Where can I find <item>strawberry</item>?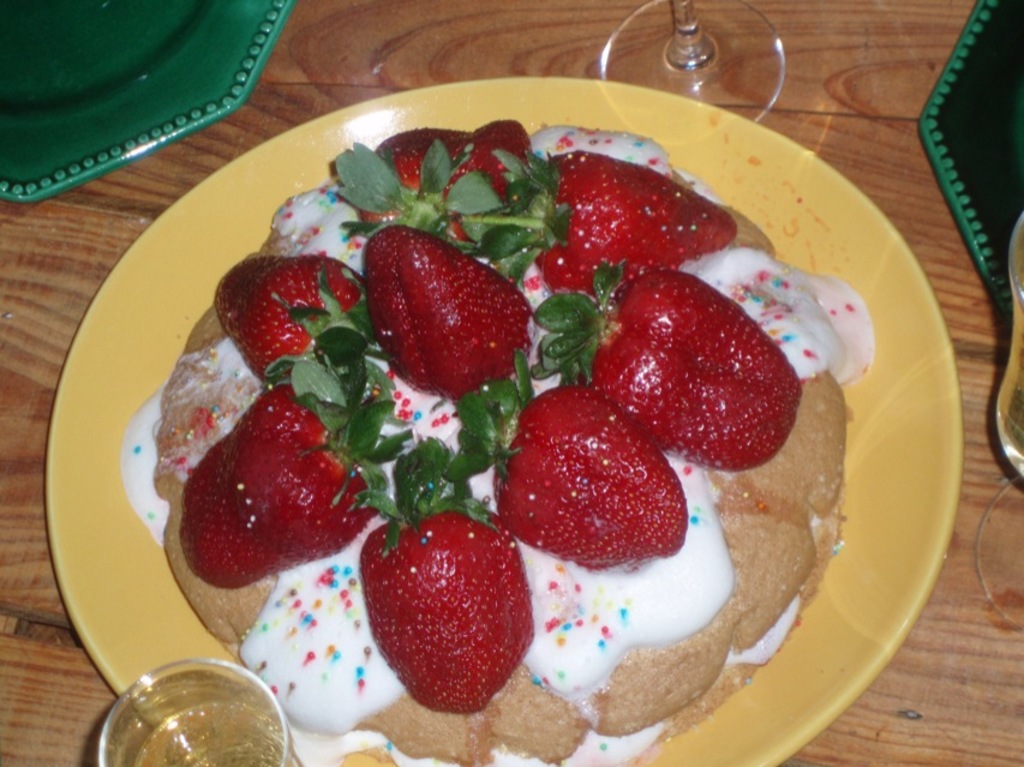
You can find it at 495:382:691:564.
